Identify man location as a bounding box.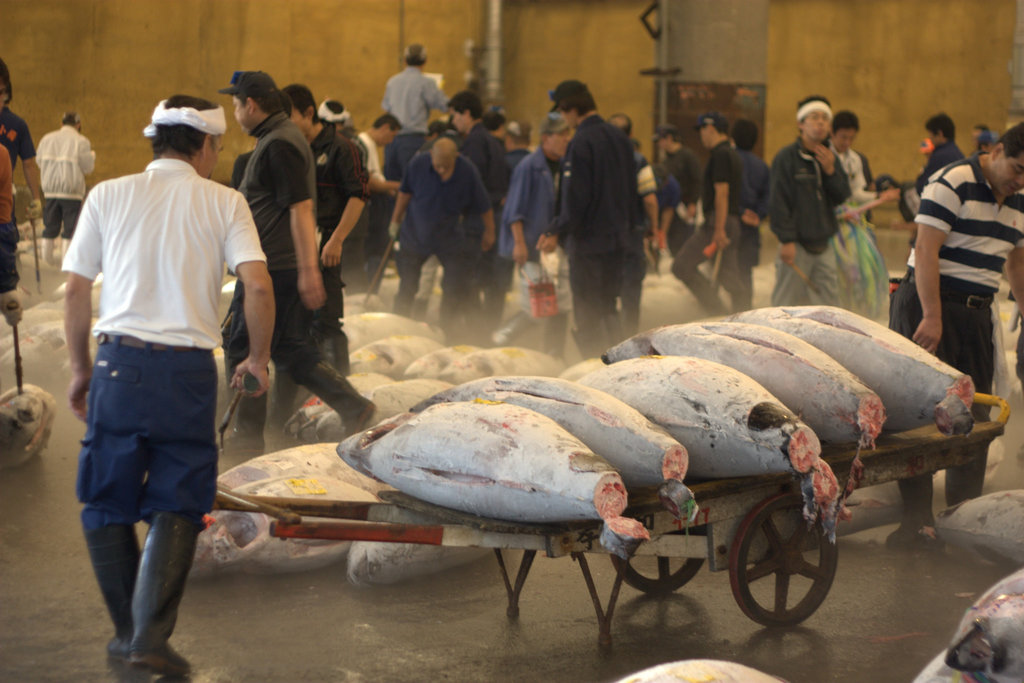
[54, 88, 262, 655].
